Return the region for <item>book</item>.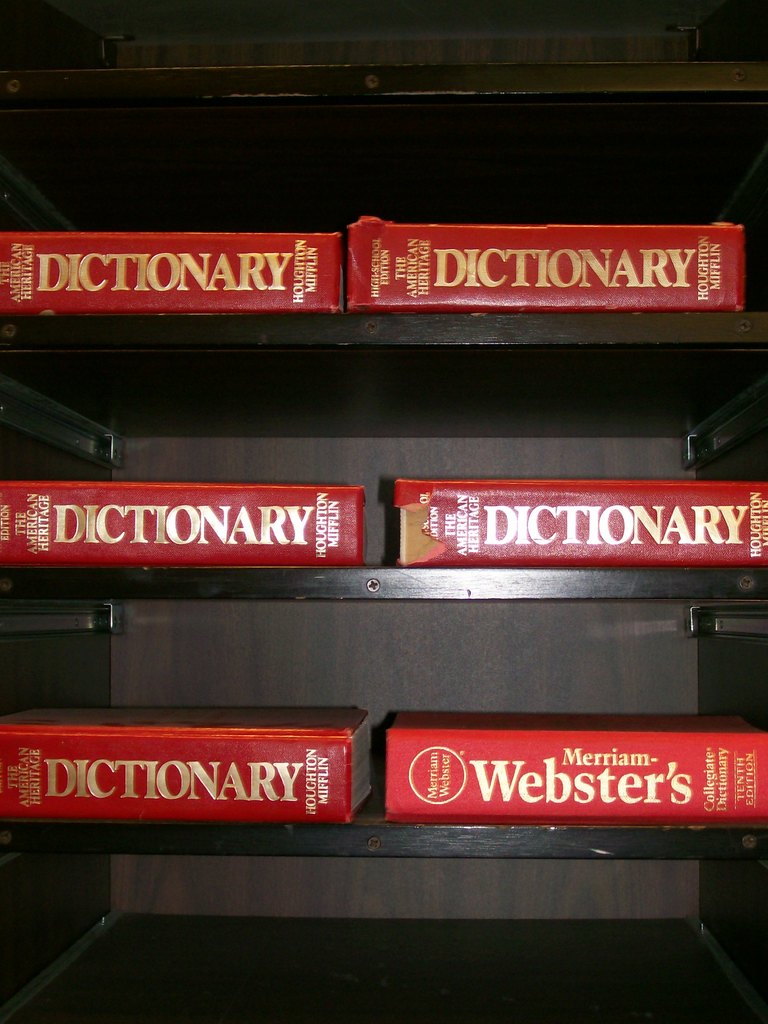
{"left": 0, "top": 232, "right": 338, "bottom": 319}.
